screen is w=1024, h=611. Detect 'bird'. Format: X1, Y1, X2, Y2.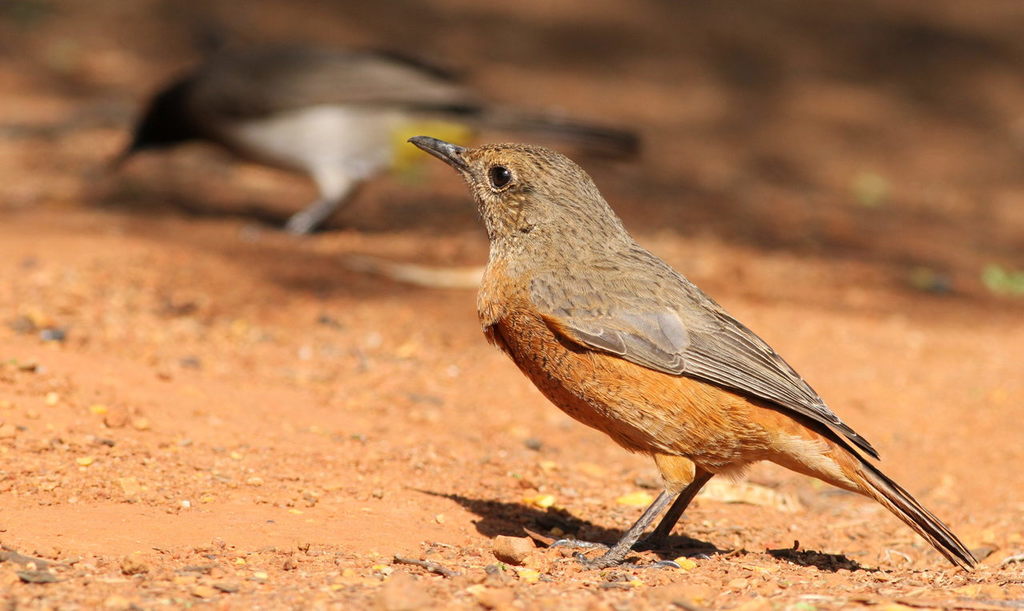
95, 40, 650, 228.
